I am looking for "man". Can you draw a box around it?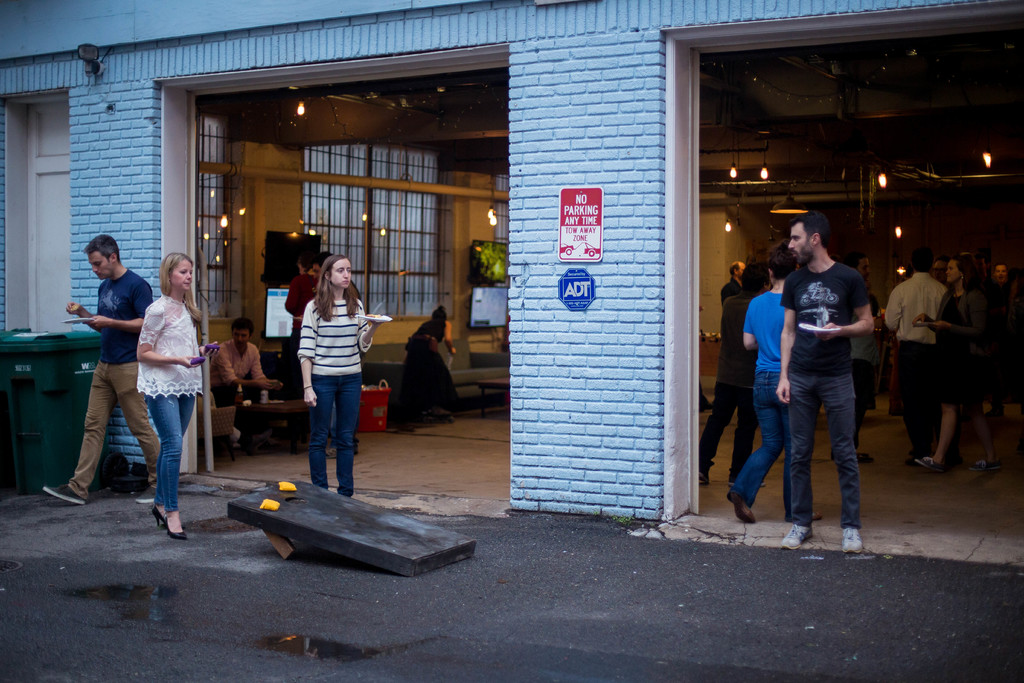
Sure, the bounding box is detection(884, 247, 963, 465).
